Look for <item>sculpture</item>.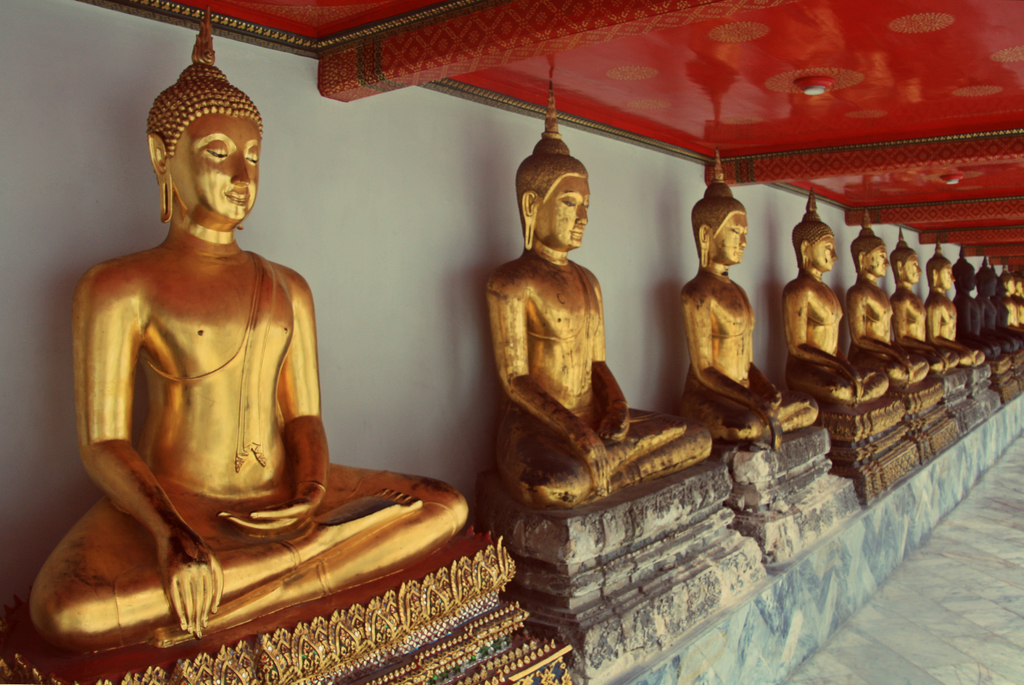
Found: left=910, top=238, right=1005, bottom=420.
